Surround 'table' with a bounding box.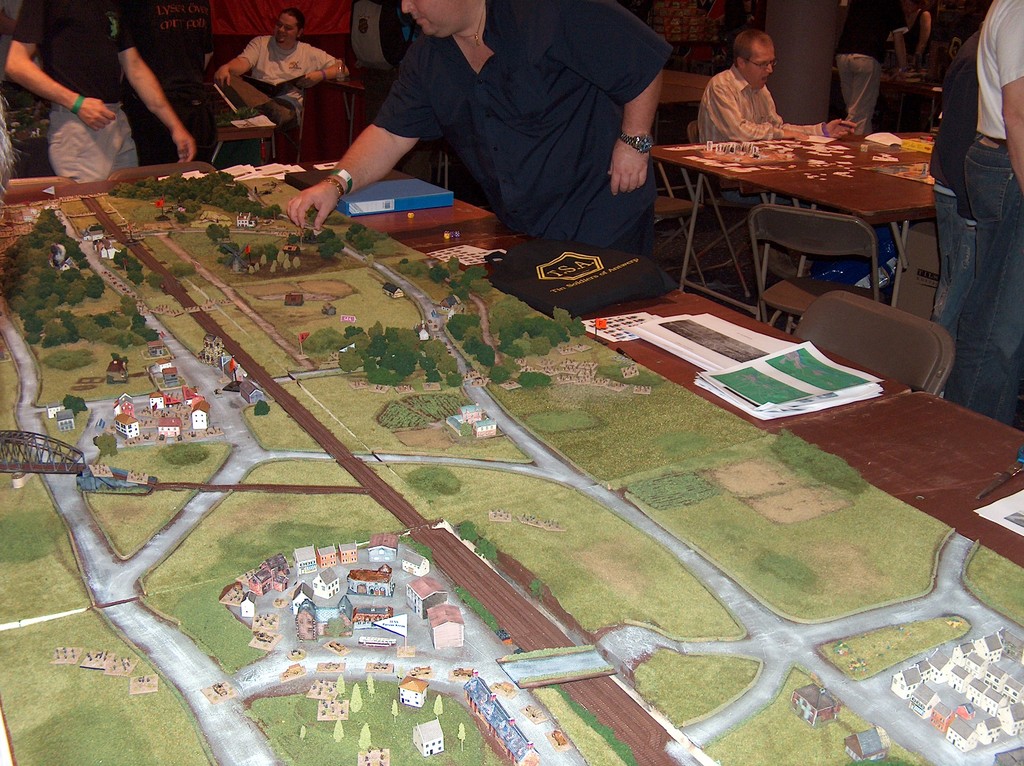
l=772, t=385, r=1023, b=579.
